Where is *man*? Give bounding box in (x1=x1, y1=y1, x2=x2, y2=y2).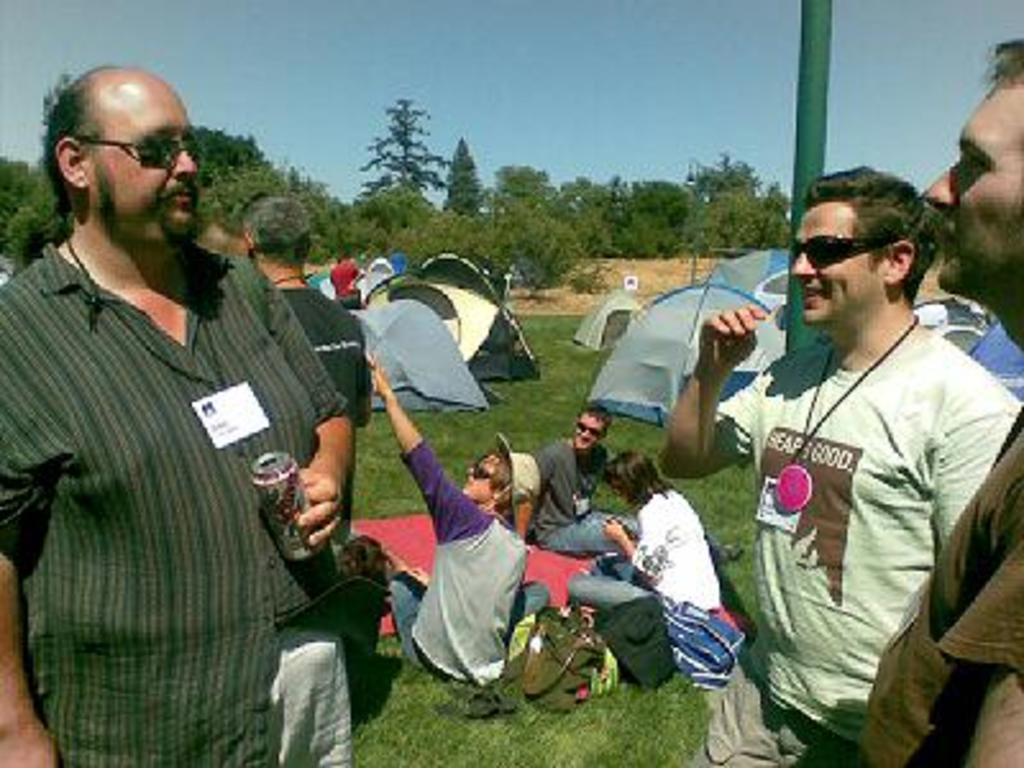
(x1=860, y1=36, x2=1021, y2=765).
